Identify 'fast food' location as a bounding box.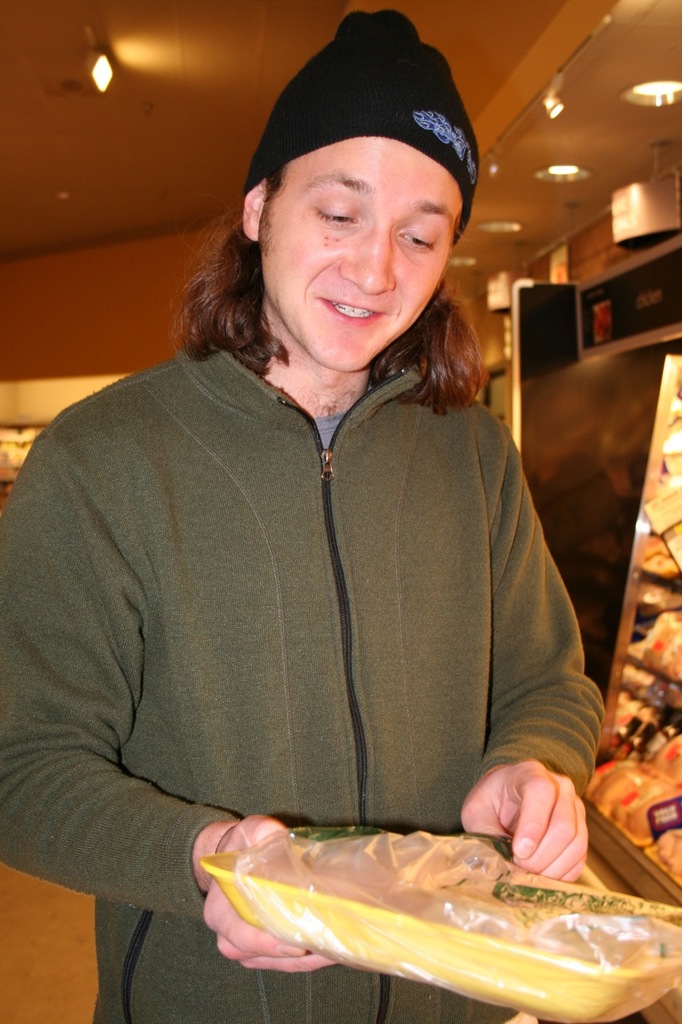
[x1=590, y1=730, x2=681, y2=886].
